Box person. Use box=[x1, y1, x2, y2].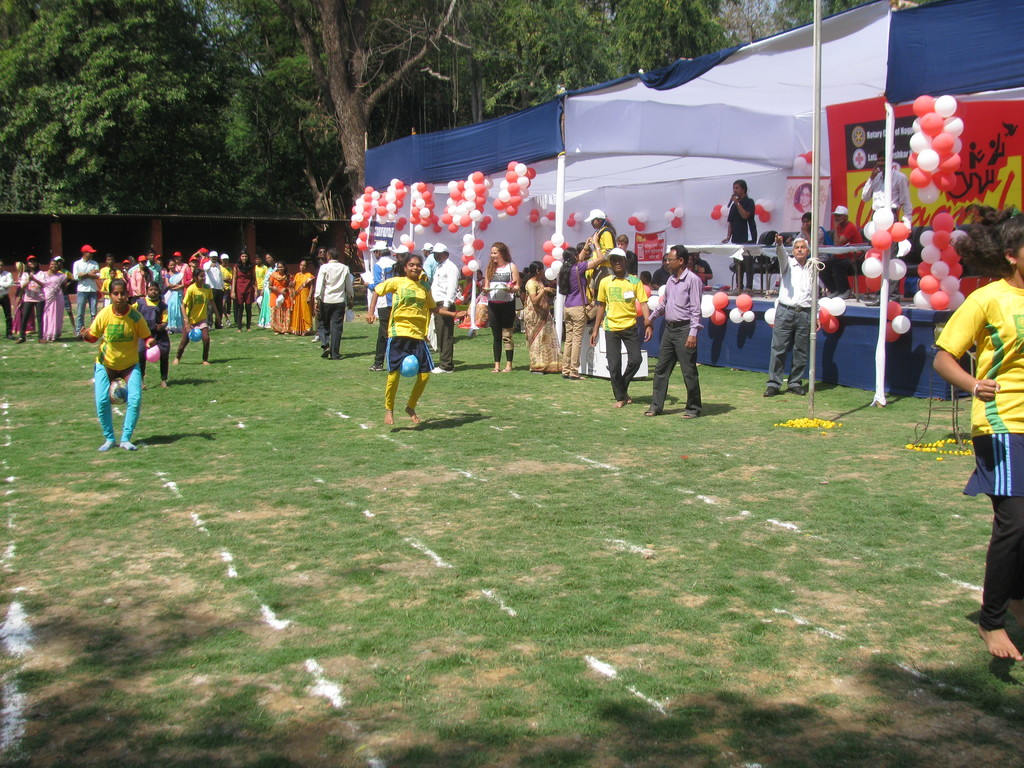
box=[38, 260, 76, 339].
